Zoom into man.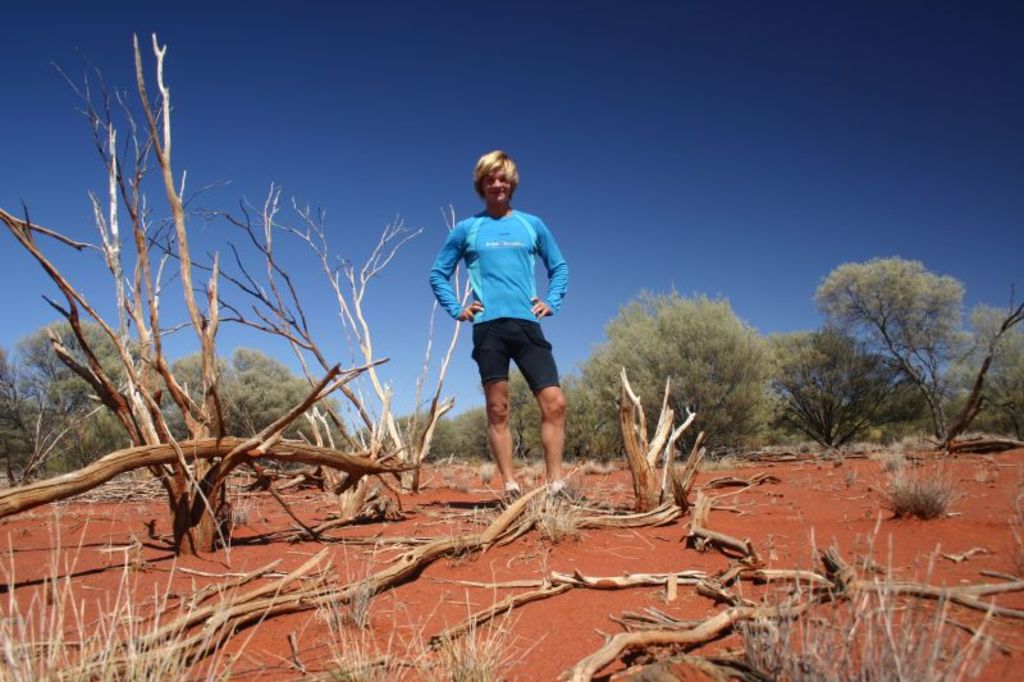
Zoom target: (x1=448, y1=148, x2=590, y2=514).
